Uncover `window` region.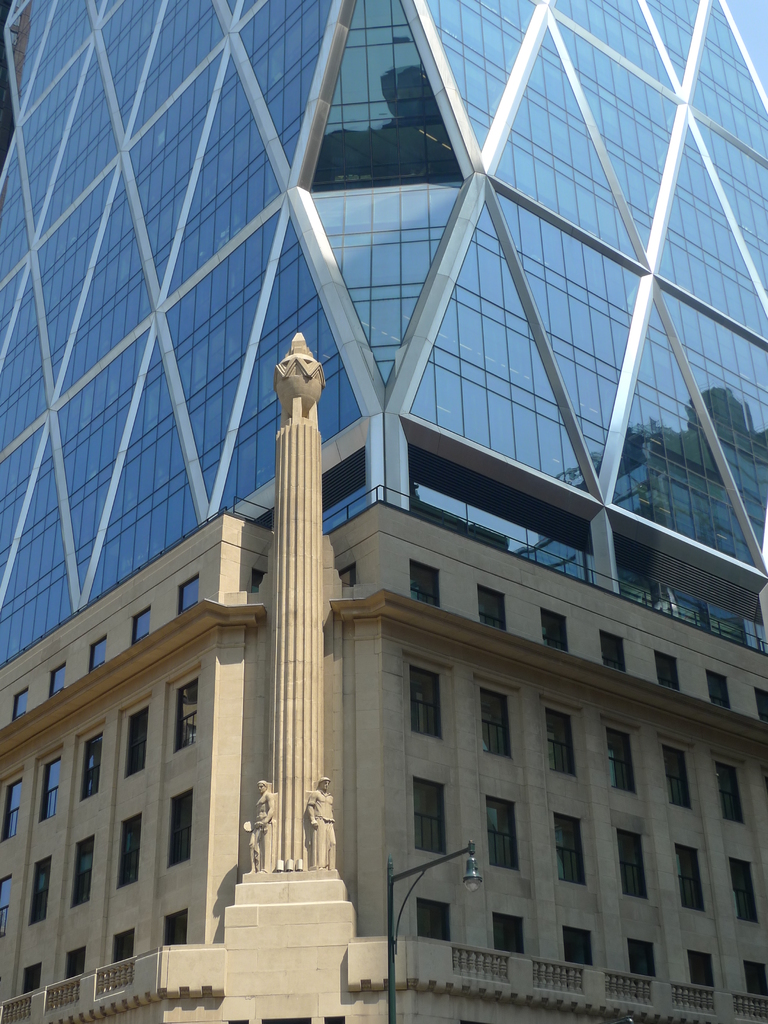
Uncovered: crop(49, 663, 65, 703).
